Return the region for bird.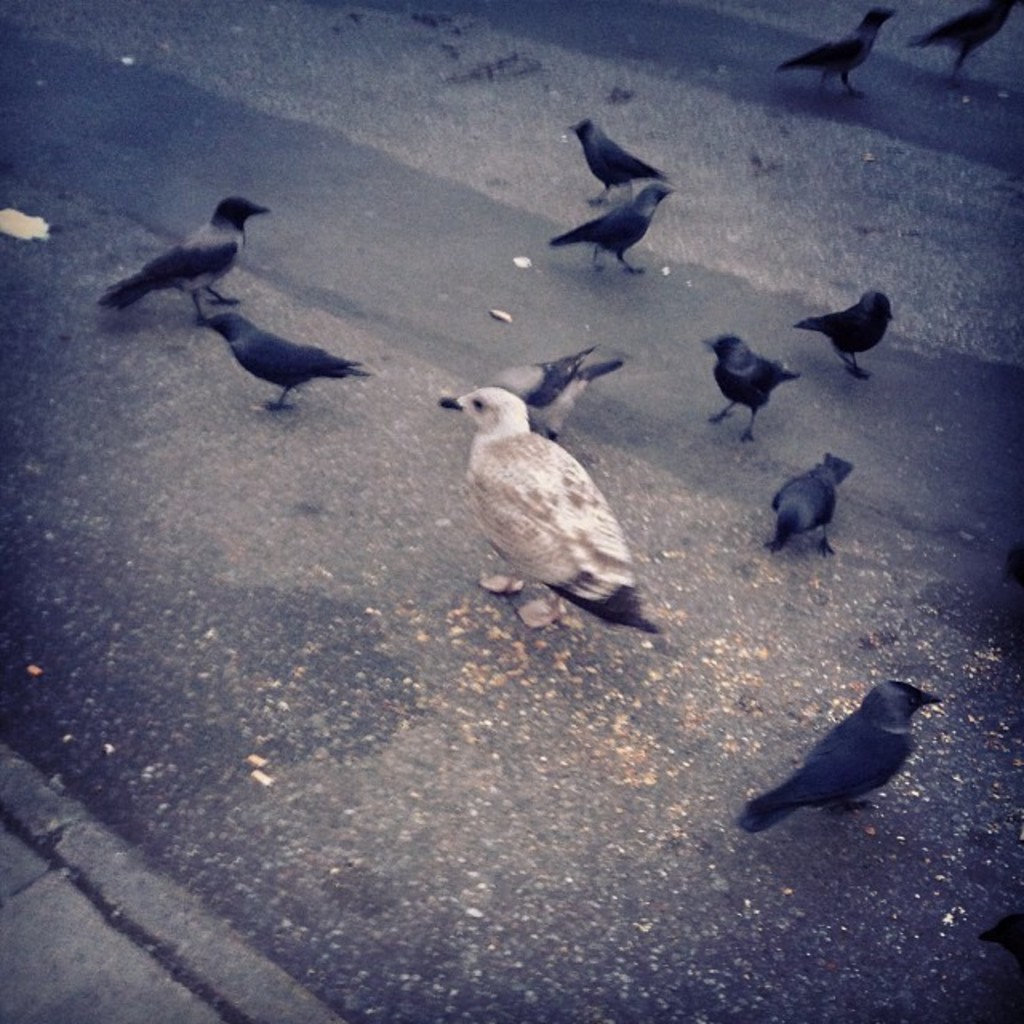
<box>566,120,664,205</box>.
